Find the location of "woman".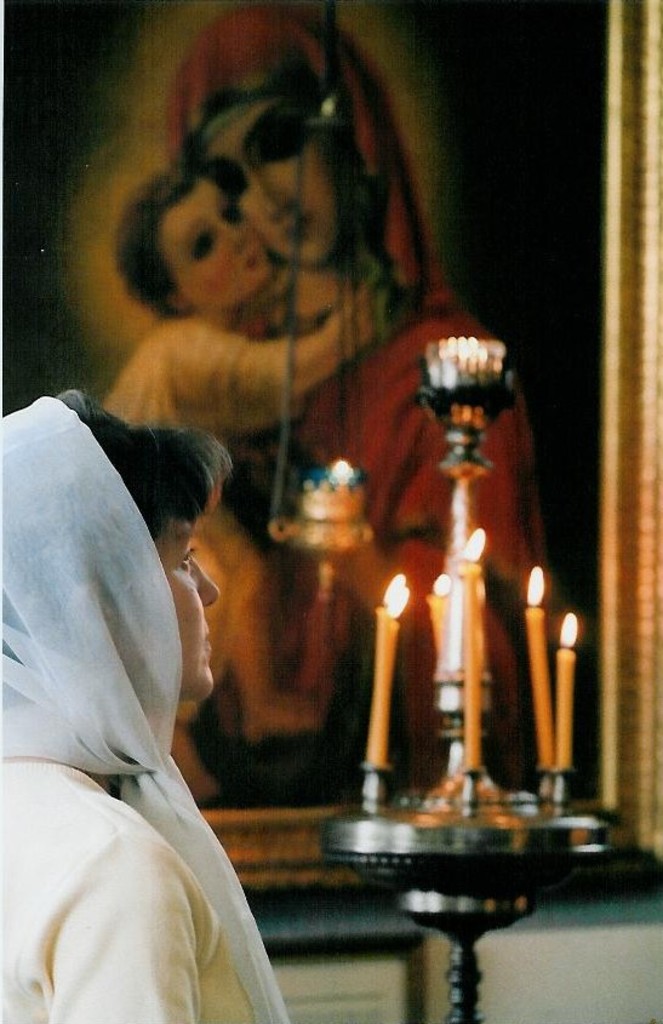
Location: box(17, 332, 285, 1023).
